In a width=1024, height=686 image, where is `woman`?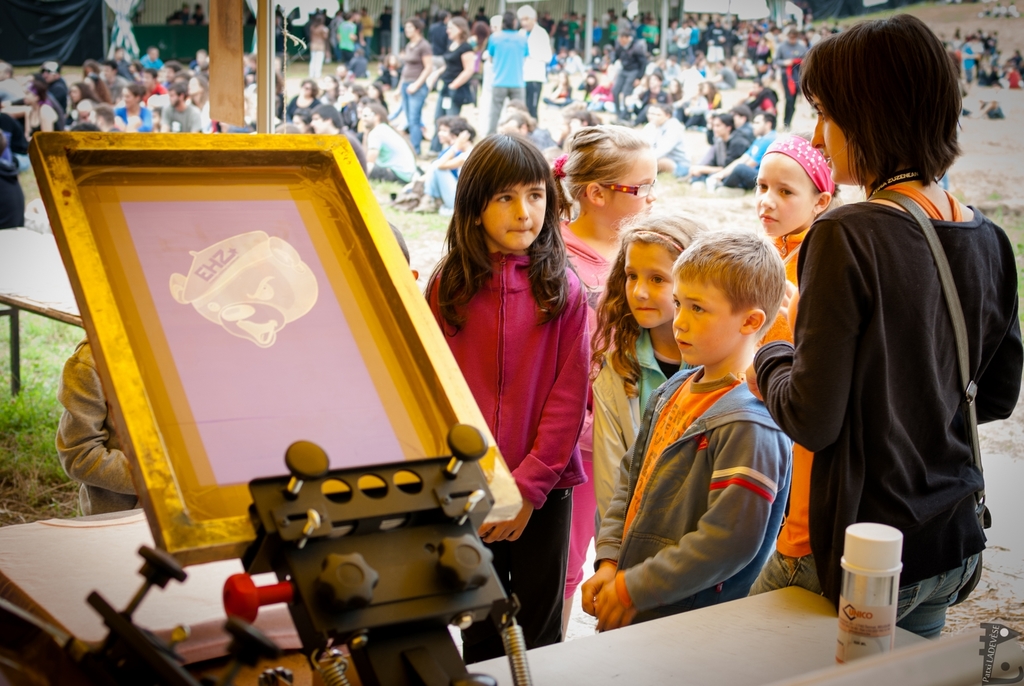
(x1=428, y1=16, x2=475, y2=156).
